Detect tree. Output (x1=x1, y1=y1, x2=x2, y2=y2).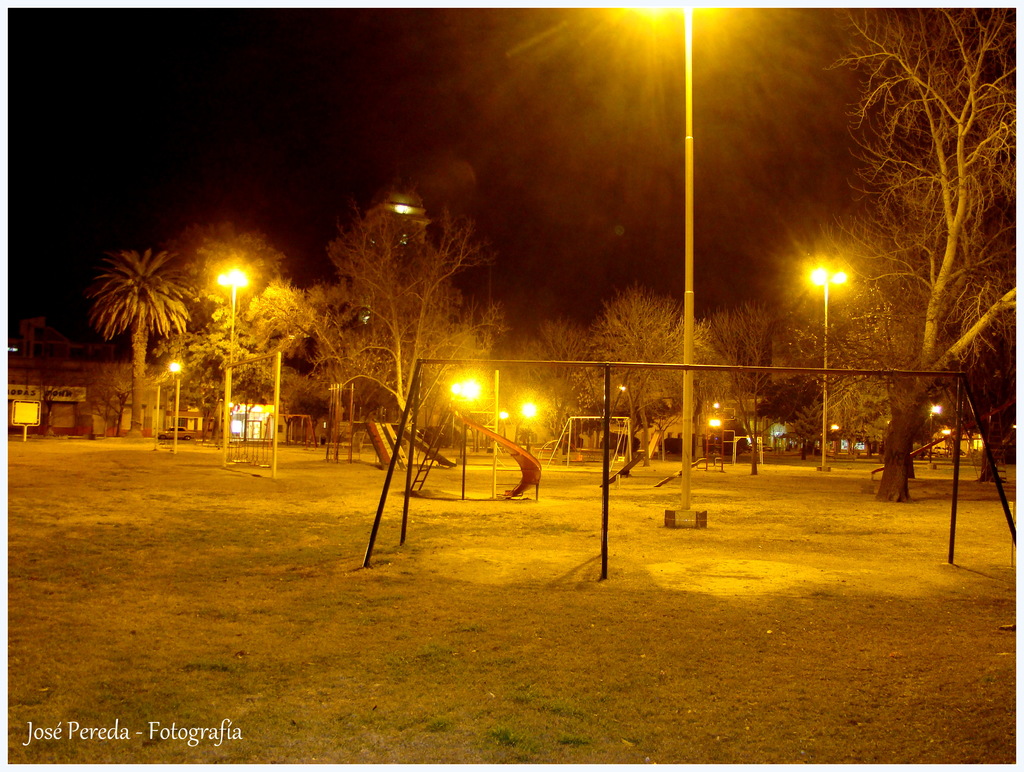
(x1=820, y1=3, x2=1023, y2=508).
